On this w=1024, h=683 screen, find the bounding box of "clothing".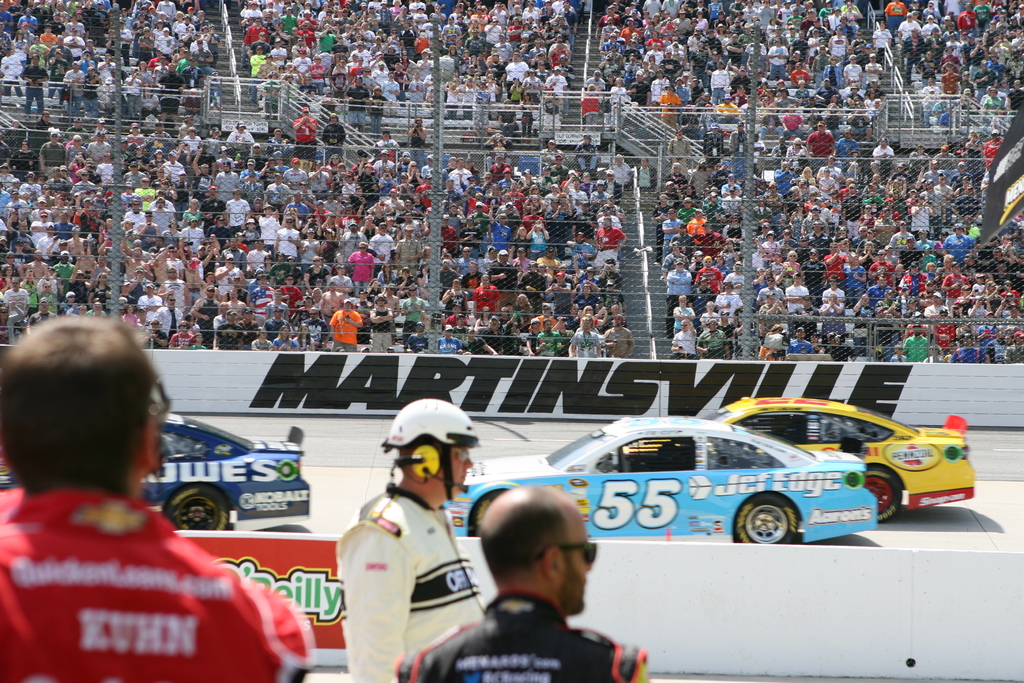
Bounding box: 335:483:489:682.
